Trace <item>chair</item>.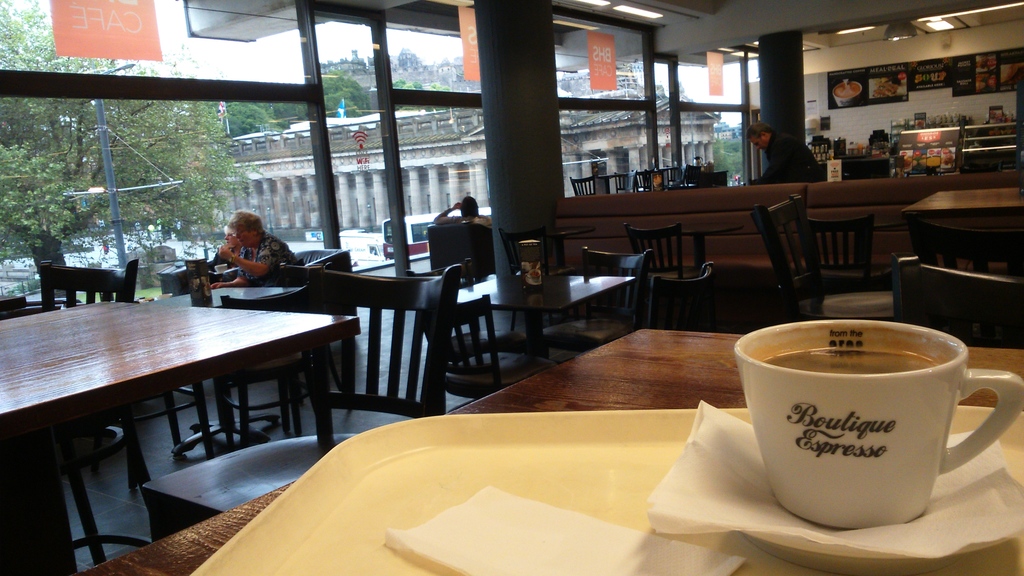
Traced to bbox=(152, 260, 218, 293).
